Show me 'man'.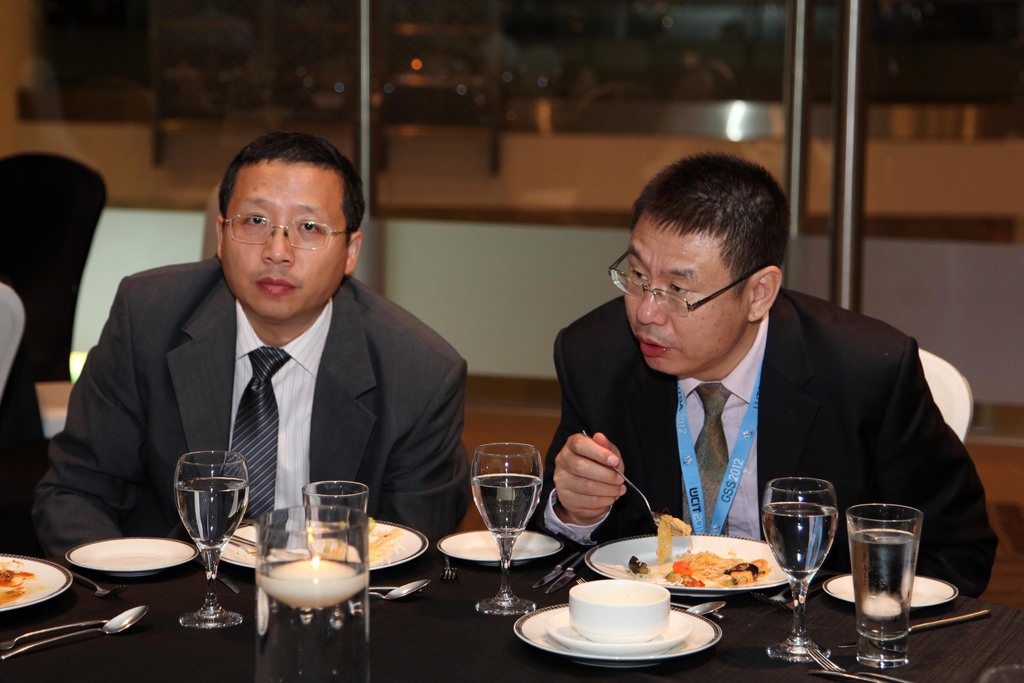
'man' is here: [left=520, top=150, right=1000, bottom=593].
